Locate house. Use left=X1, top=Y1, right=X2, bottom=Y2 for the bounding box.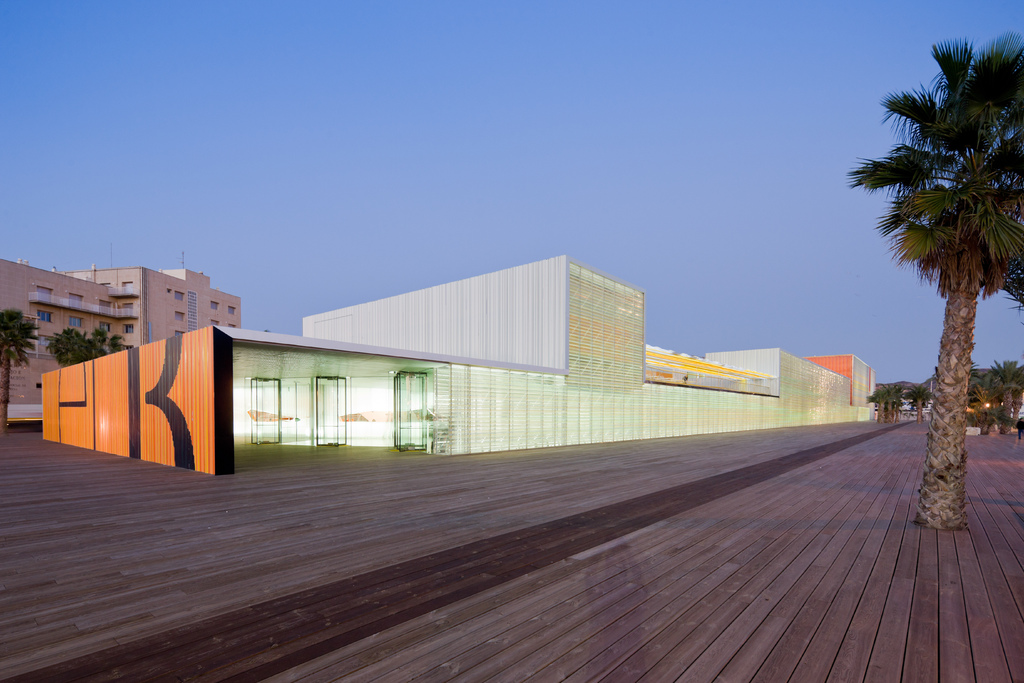
left=0, top=266, right=246, bottom=403.
